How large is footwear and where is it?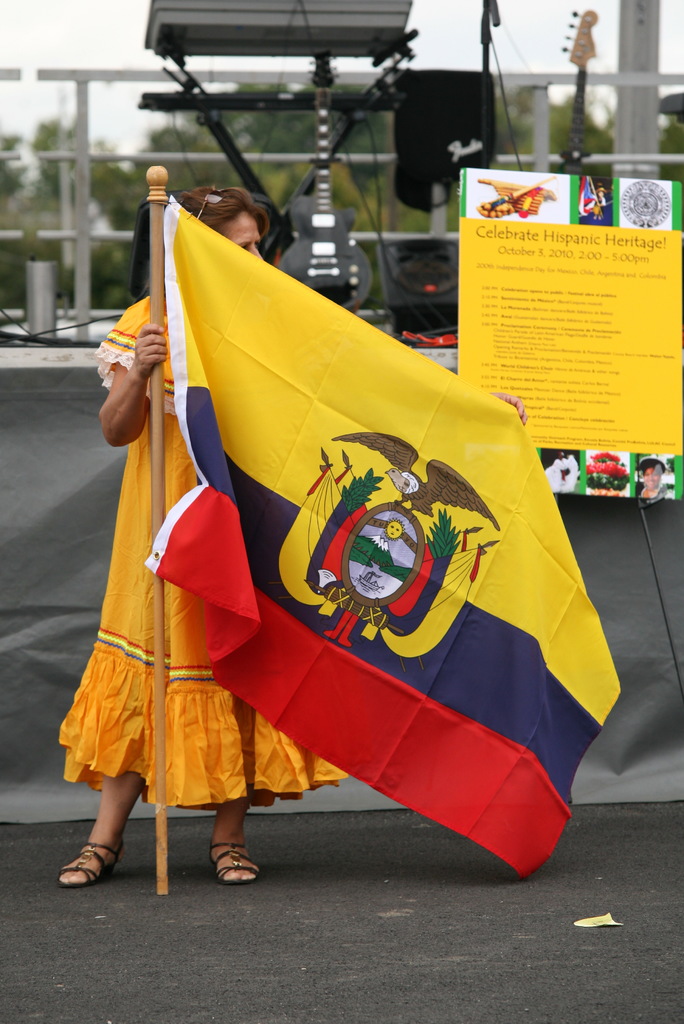
Bounding box: select_region(54, 835, 121, 891).
